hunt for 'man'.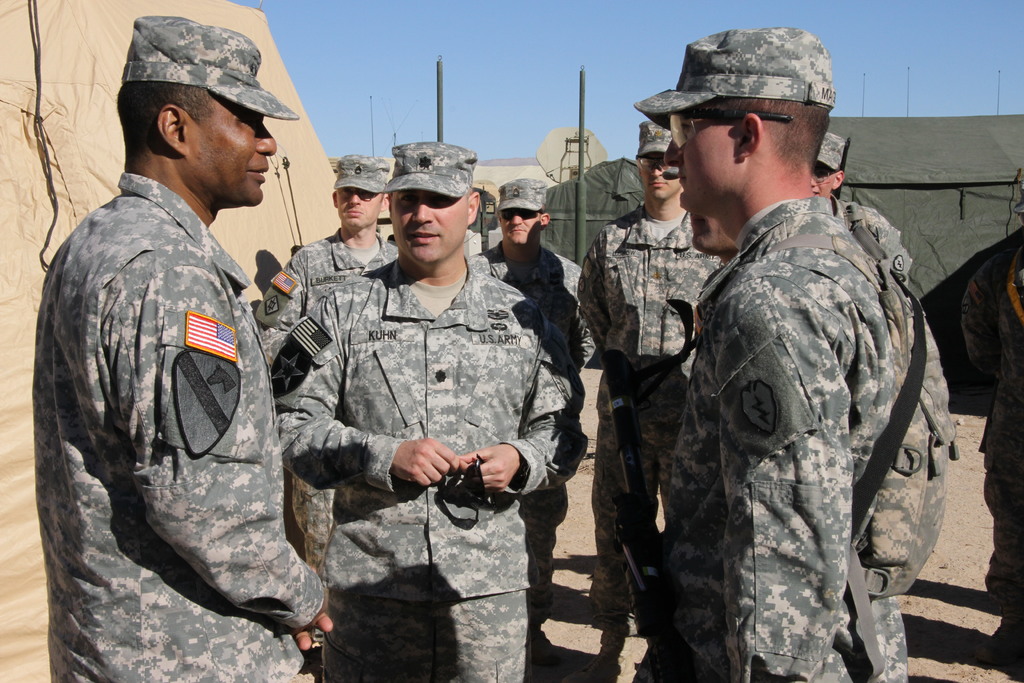
Hunted down at pyautogui.locateOnScreen(970, 238, 1023, 670).
